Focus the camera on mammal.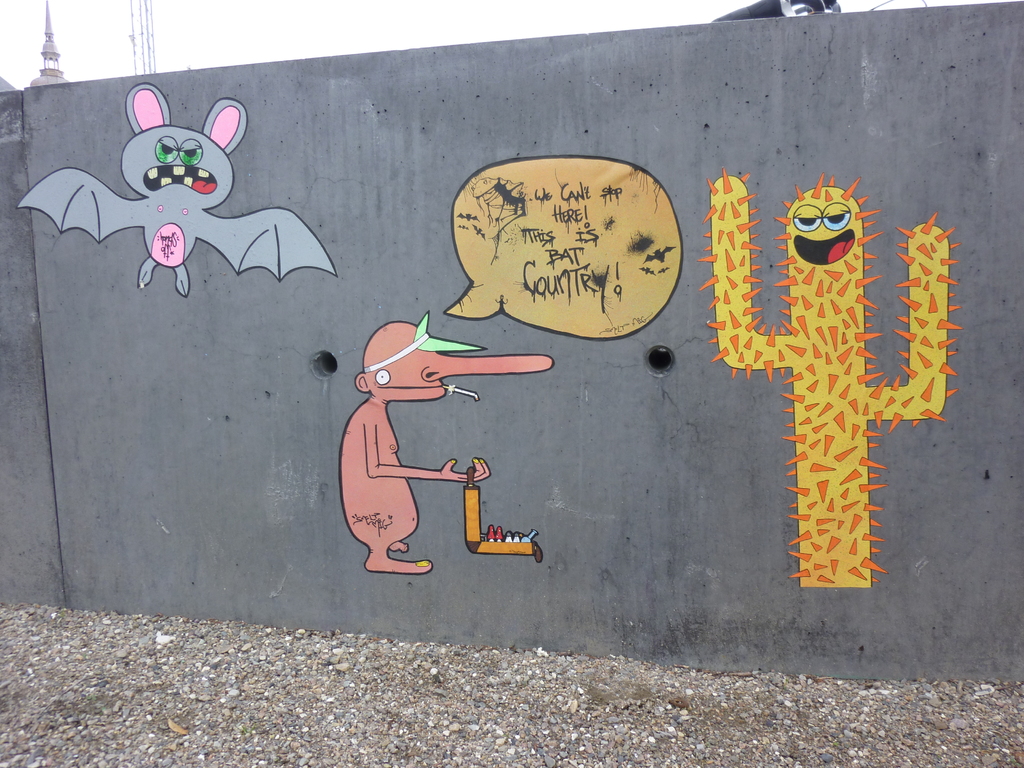
Focus region: [300,306,579,587].
